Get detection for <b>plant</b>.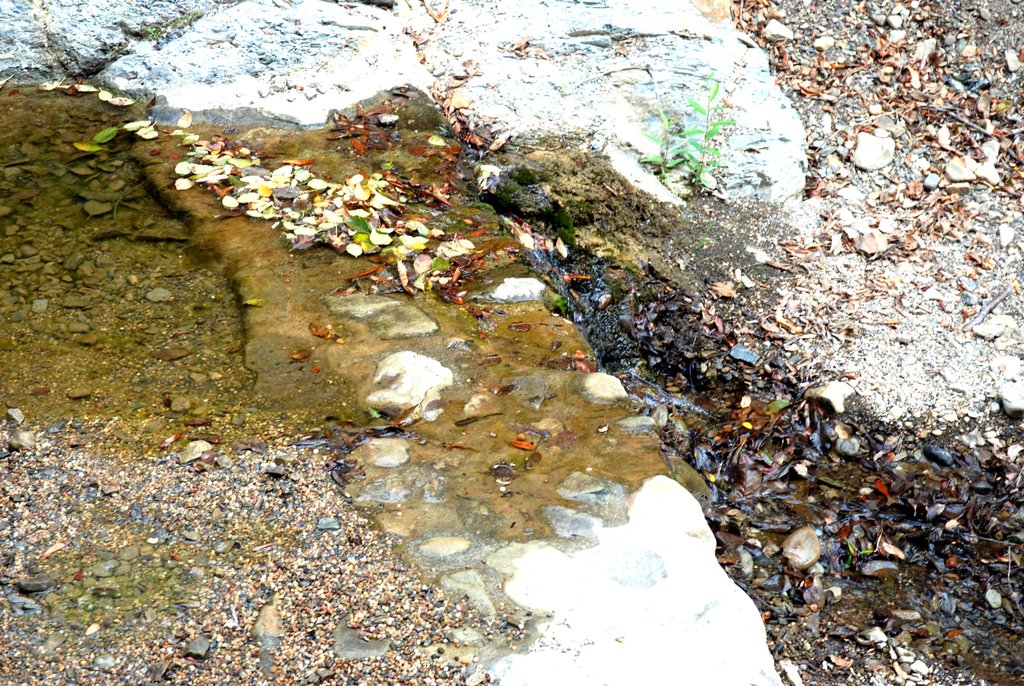
Detection: (676, 64, 766, 199).
